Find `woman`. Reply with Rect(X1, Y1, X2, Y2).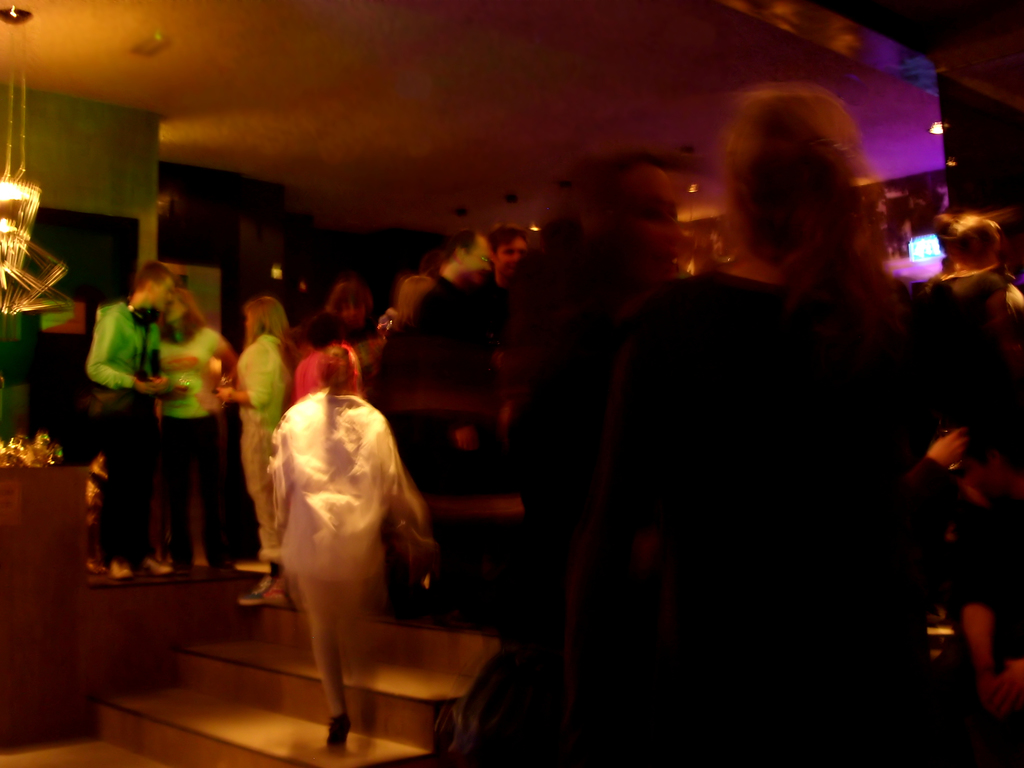
Rect(488, 90, 1023, 767).
